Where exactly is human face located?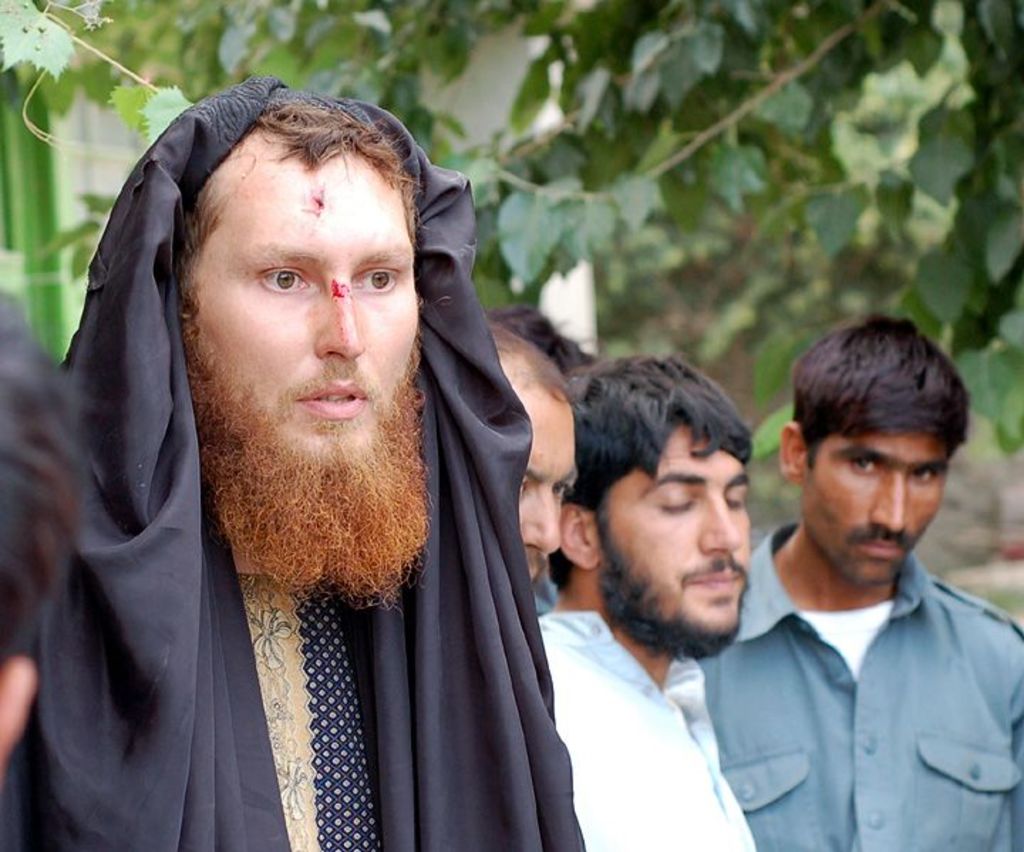
Its bounding box is 516:391:582:579.
